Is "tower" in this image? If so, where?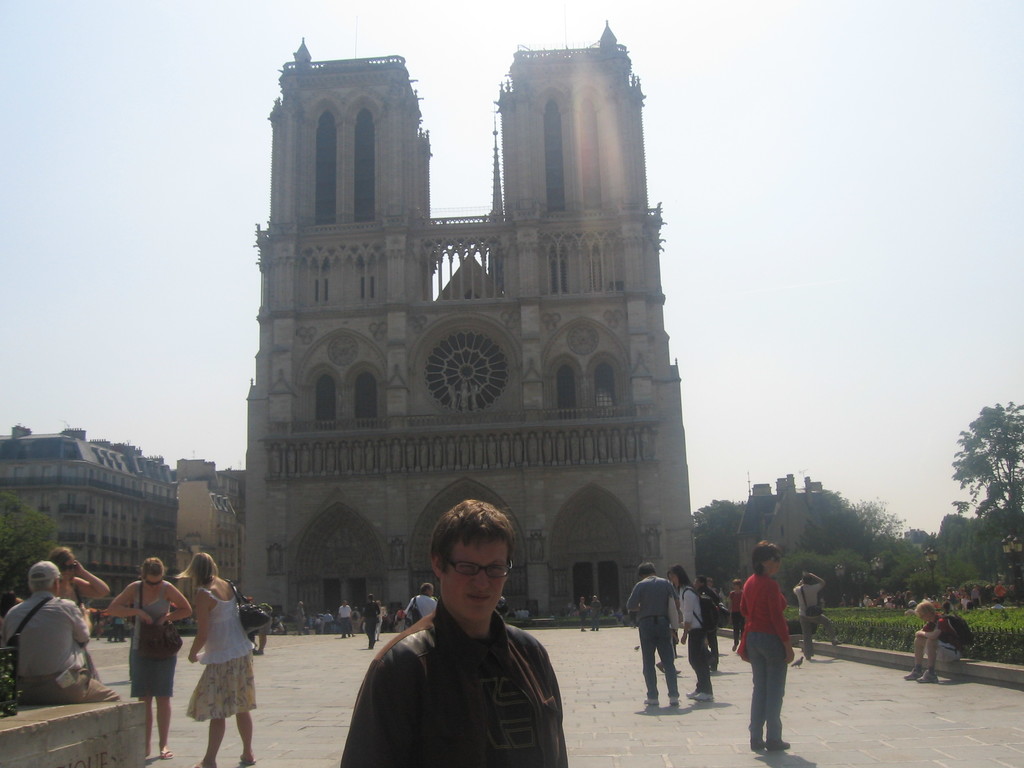
Yes, at [x1=239, y1=17, x2=696, y2=618].
